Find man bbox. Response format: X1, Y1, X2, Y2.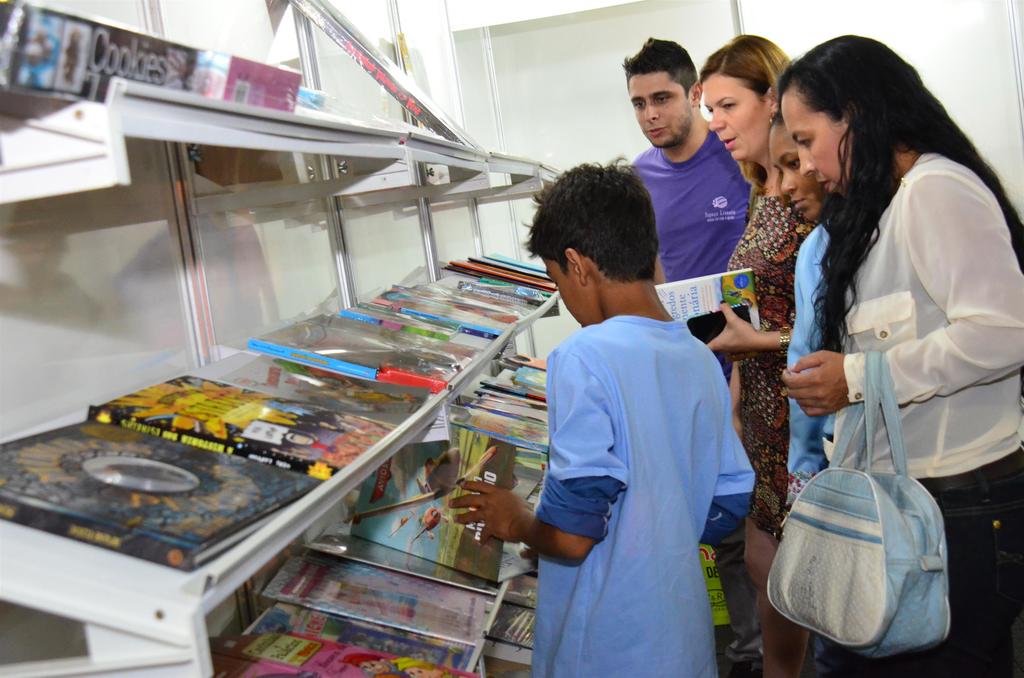
627, 40, 757, 677.
